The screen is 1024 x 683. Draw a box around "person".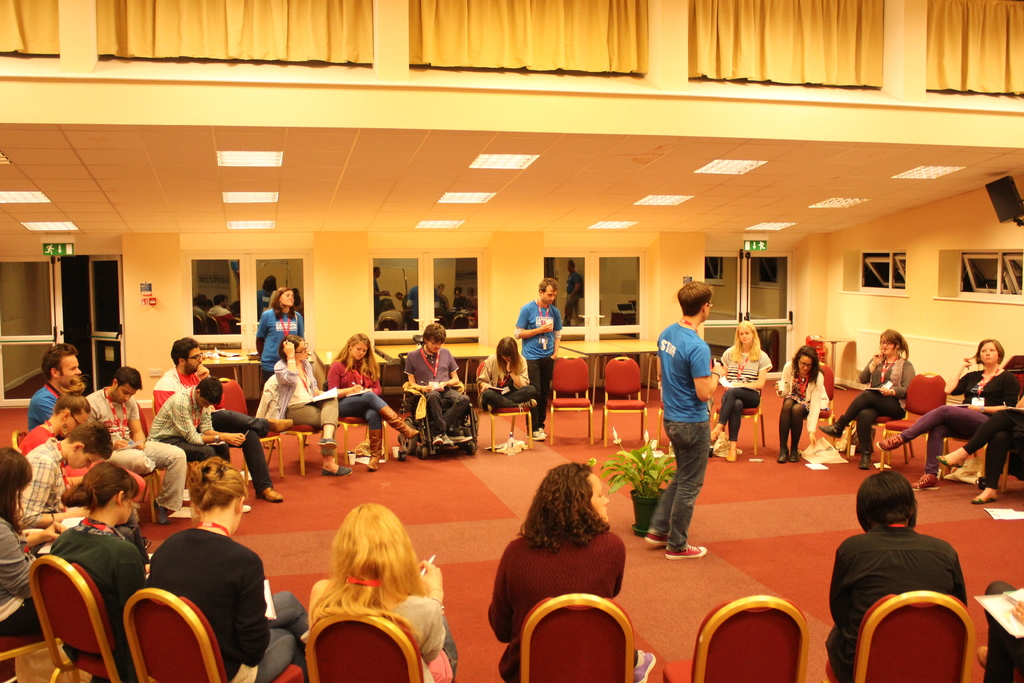
<box>0,447,51,644</box>.
